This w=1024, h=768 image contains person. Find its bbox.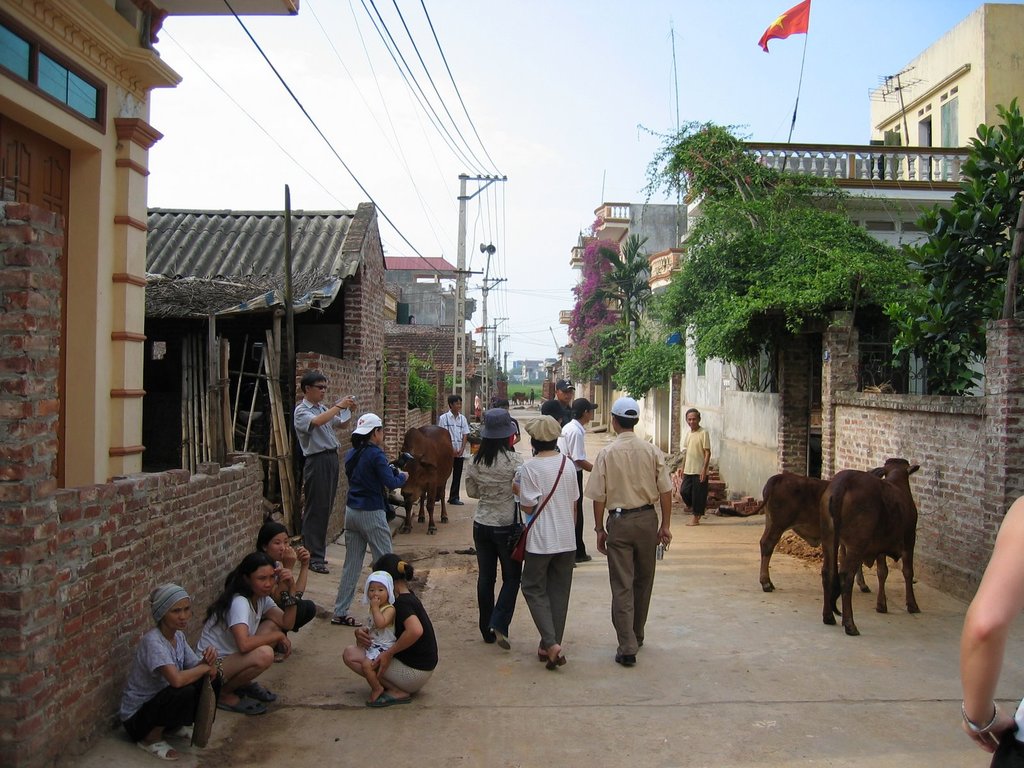
{"left": 289, "top": 373, "right": 361, "bottom": 569}.
